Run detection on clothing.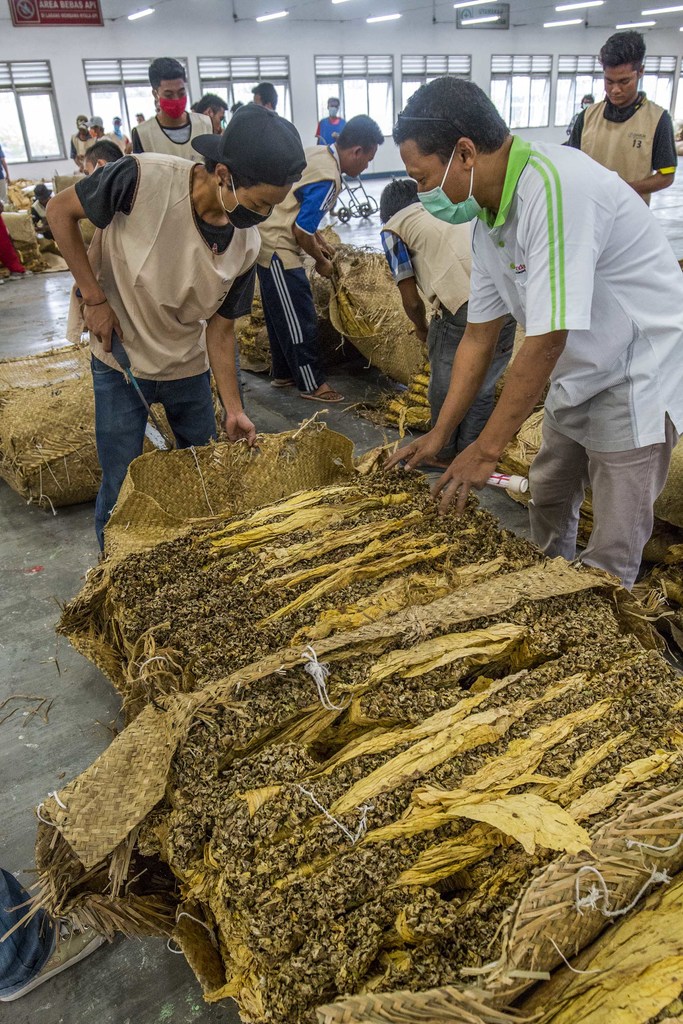
Result: (0, 142, 6, 202).
